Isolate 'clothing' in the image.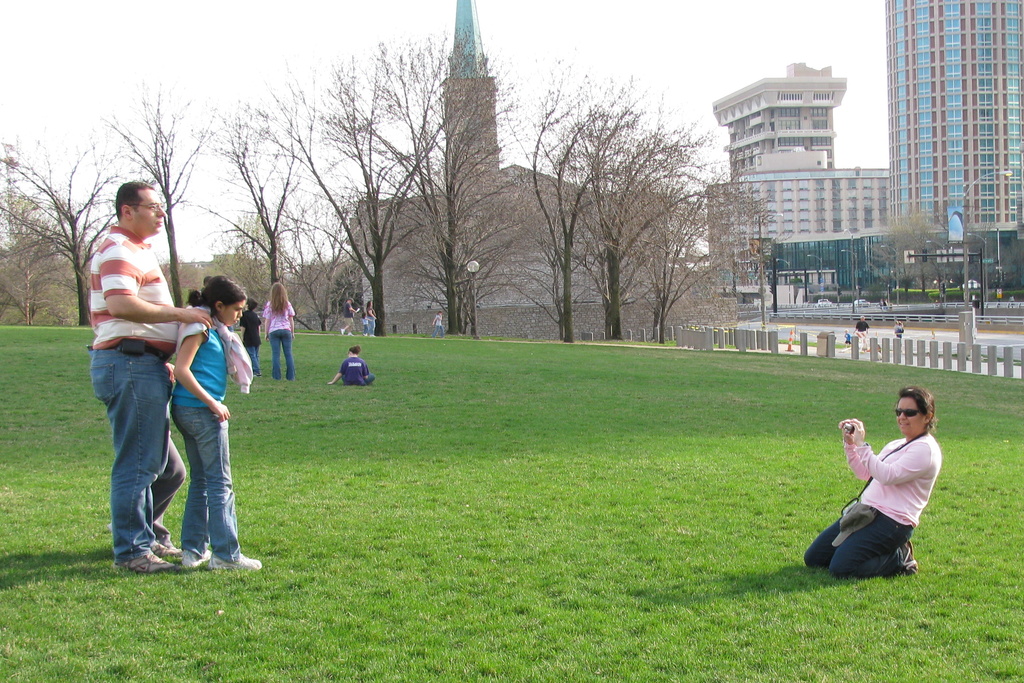
Isolated region: region(164, 304, 238, 563).
